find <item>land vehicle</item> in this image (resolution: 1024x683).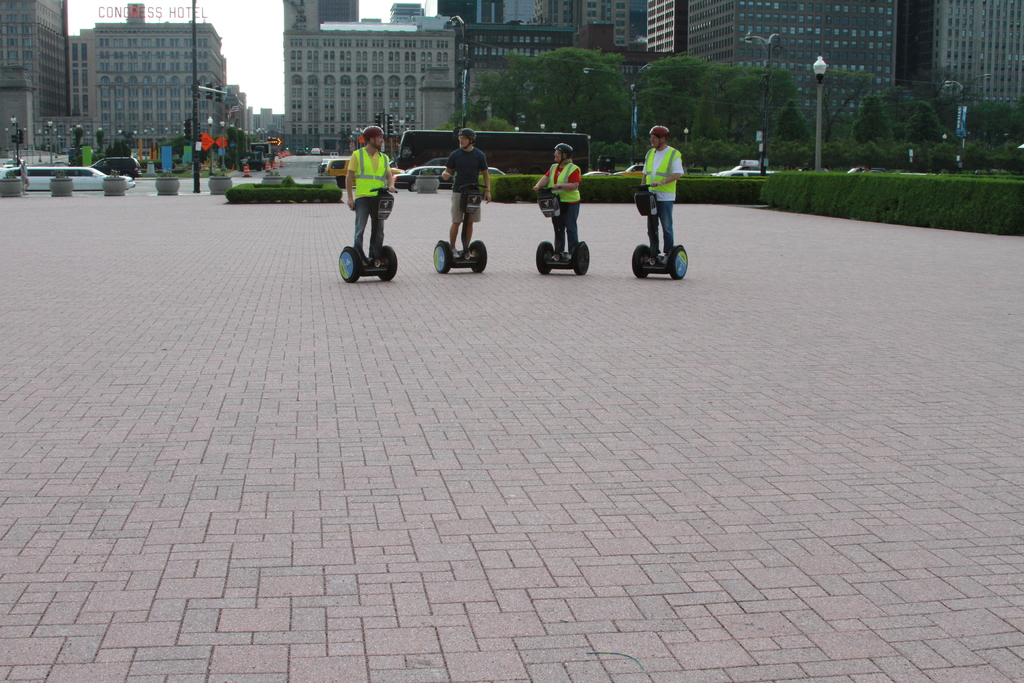
x1=535, y1=183, x2=593, y2=273.
